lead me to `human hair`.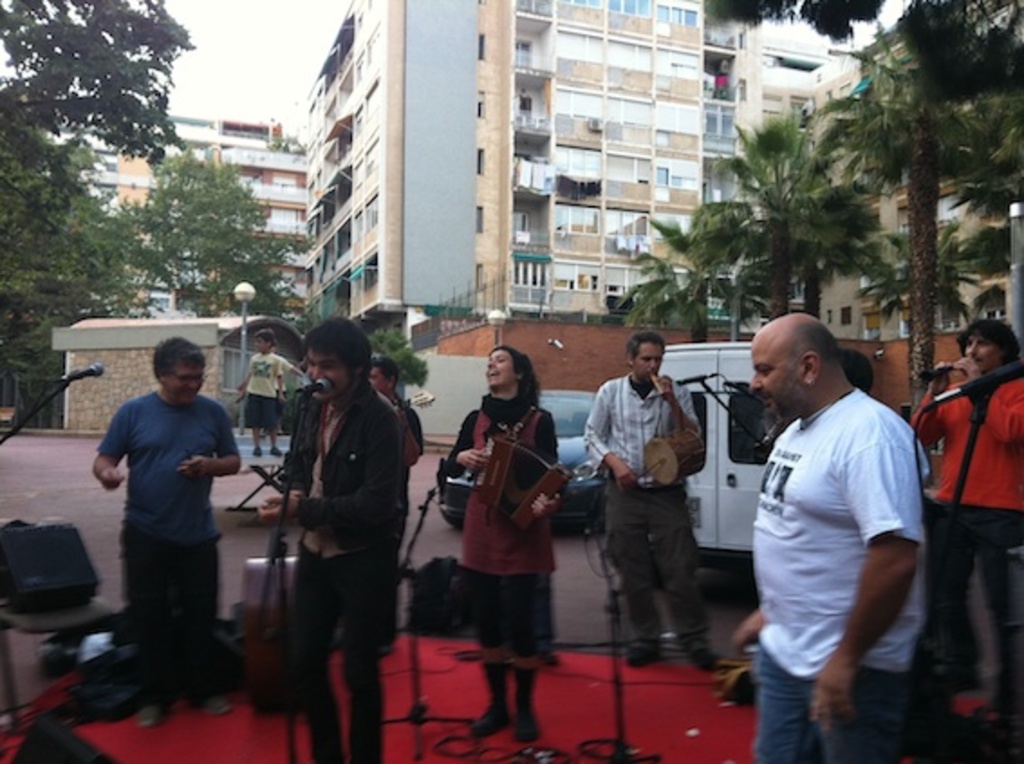
Lead to detection(150, 338, 204, 379).
